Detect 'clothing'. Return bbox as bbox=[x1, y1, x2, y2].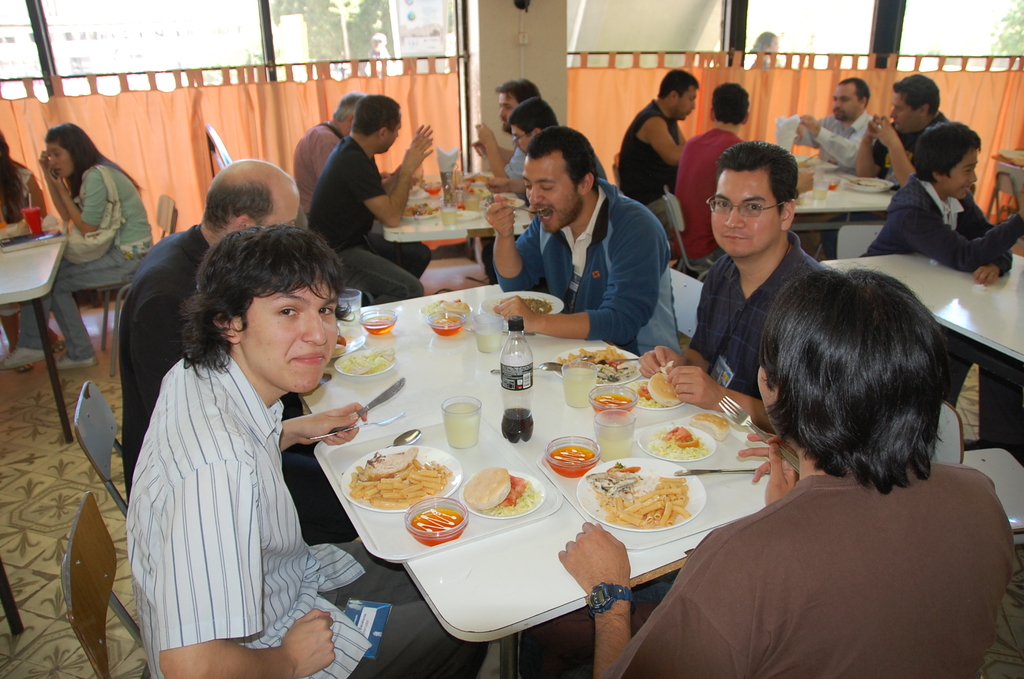
bbox=[43, 154, 154, 356].
